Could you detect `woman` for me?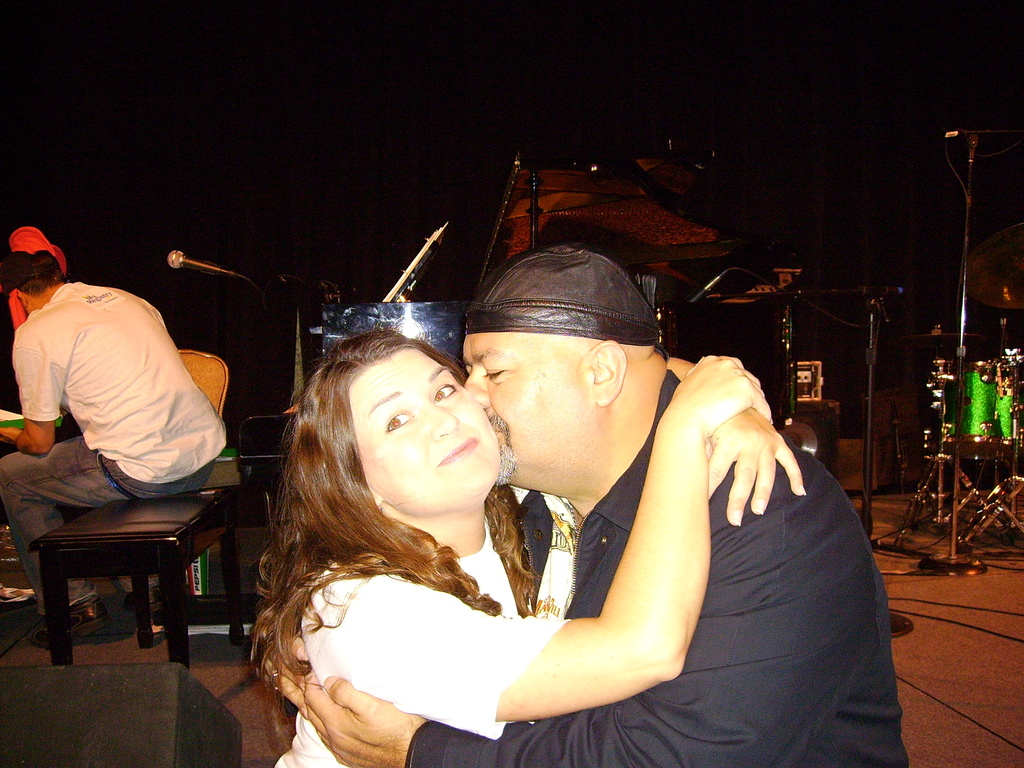
Detection result: box=[246, 329, 806, 767].
